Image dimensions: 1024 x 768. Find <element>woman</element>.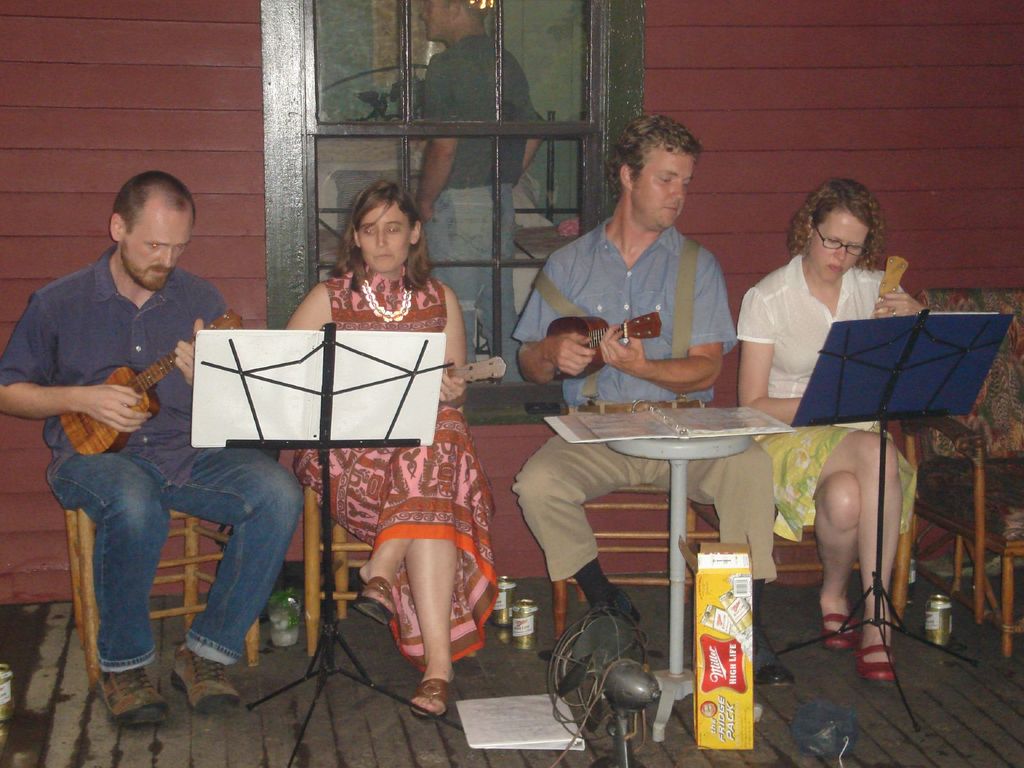
269/177/499/703.
